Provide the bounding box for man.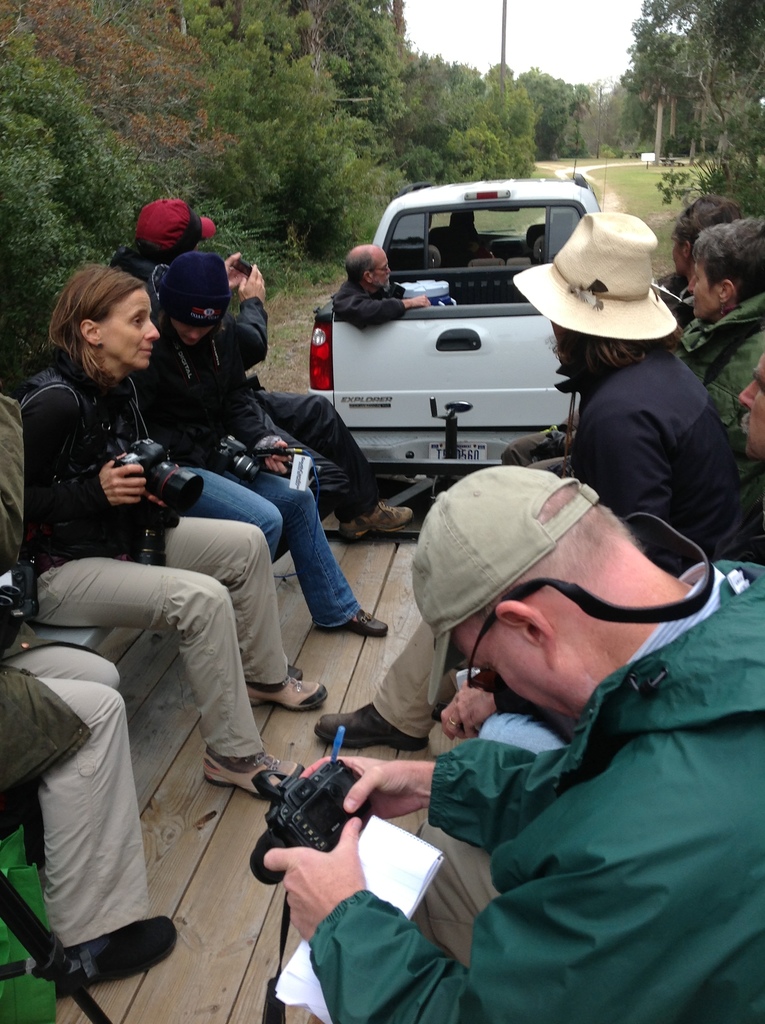
left=332, top=242, right=435, bottom=330.
